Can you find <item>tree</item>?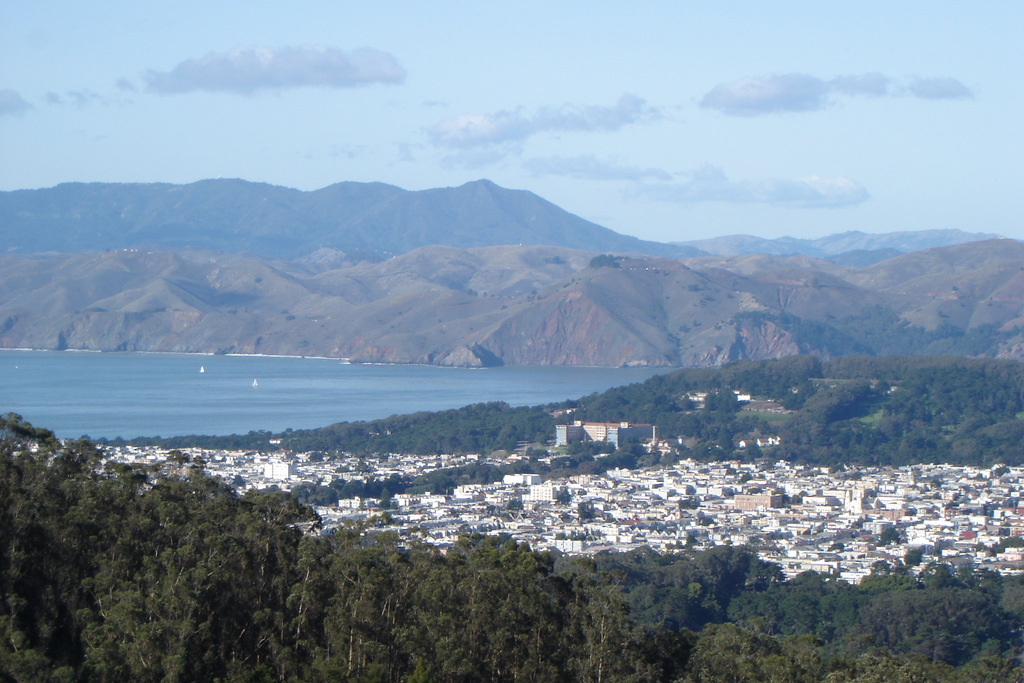
Yes, bounding box: region(307, 451, 319, 461).
